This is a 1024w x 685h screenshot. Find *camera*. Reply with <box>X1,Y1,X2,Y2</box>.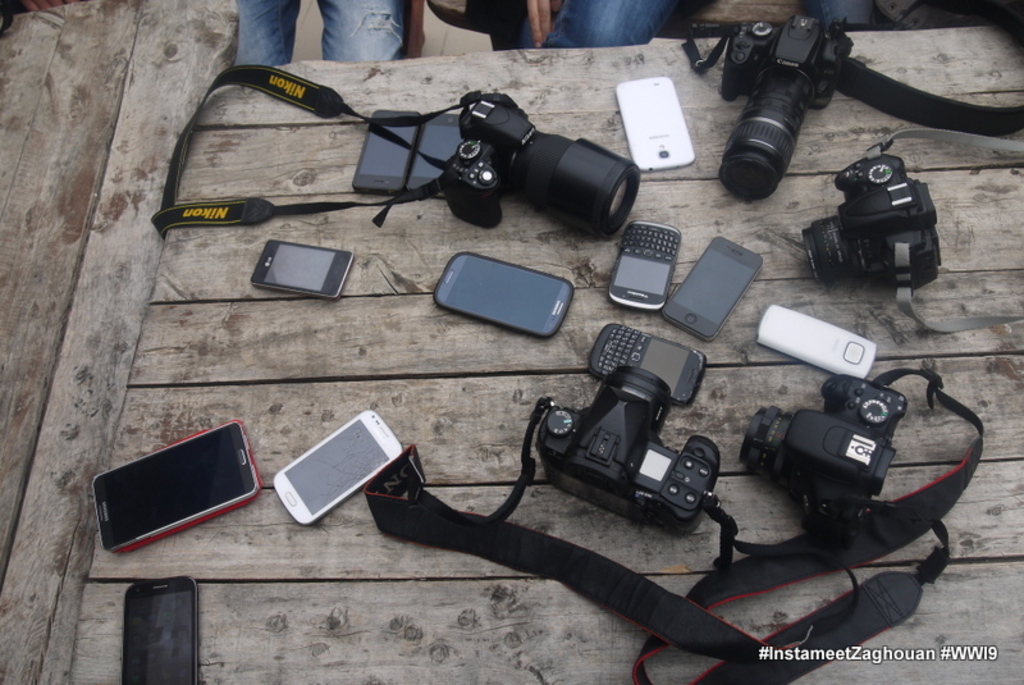
<box>436,251,572,337</box>.
